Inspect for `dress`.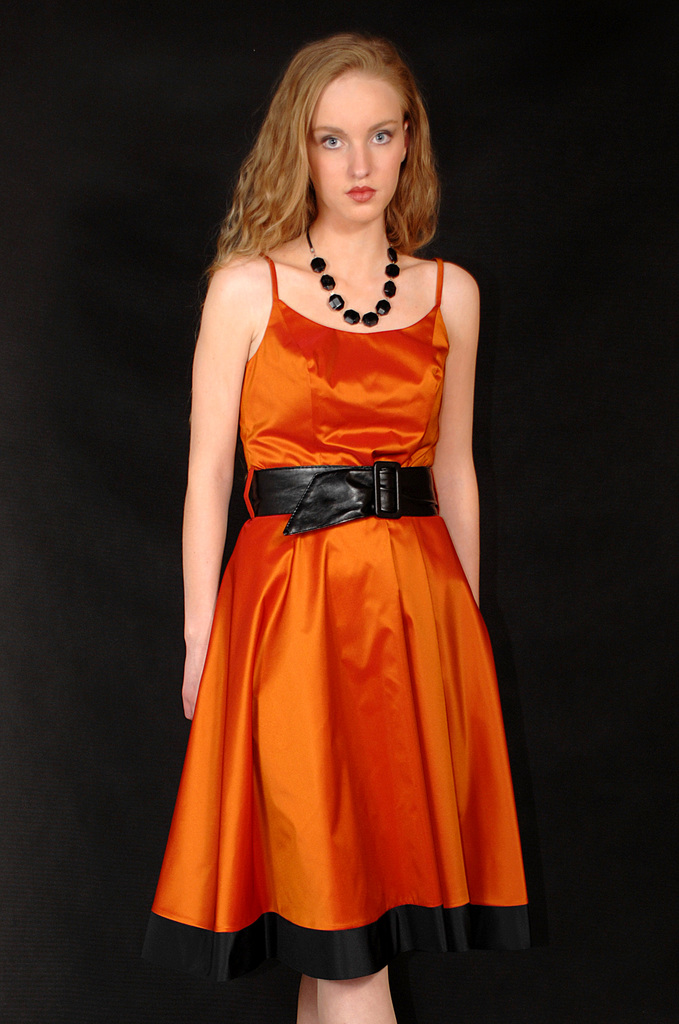
Inspection: detection(141, 252, 532, 980).
